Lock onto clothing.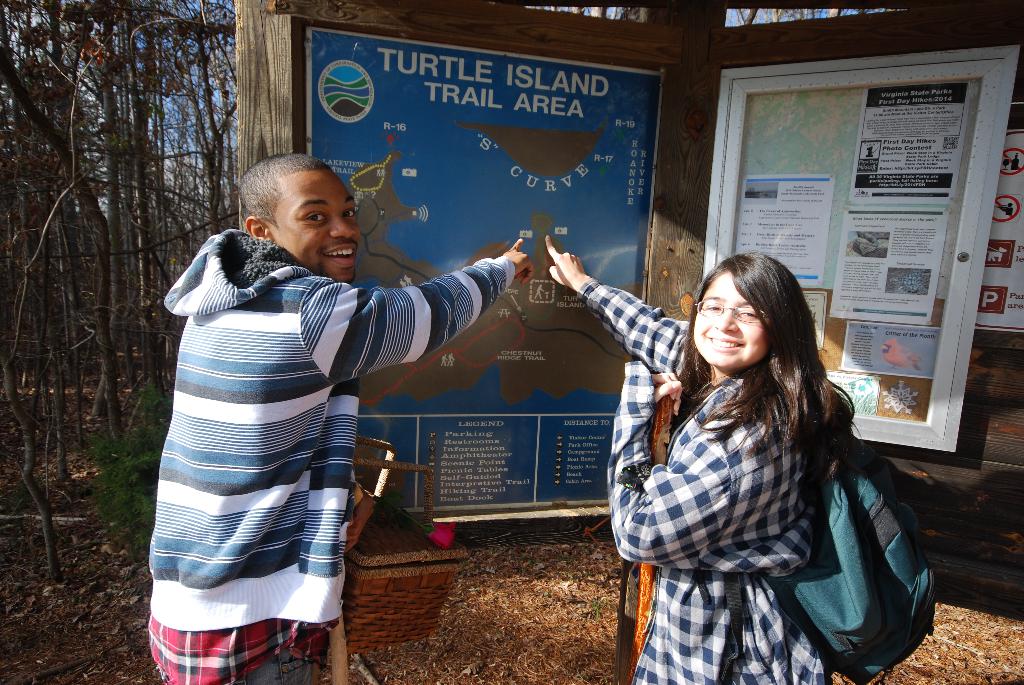
Locked: {"x1": 150, "y1": 198, "x2": 456, "y2": 645}.
